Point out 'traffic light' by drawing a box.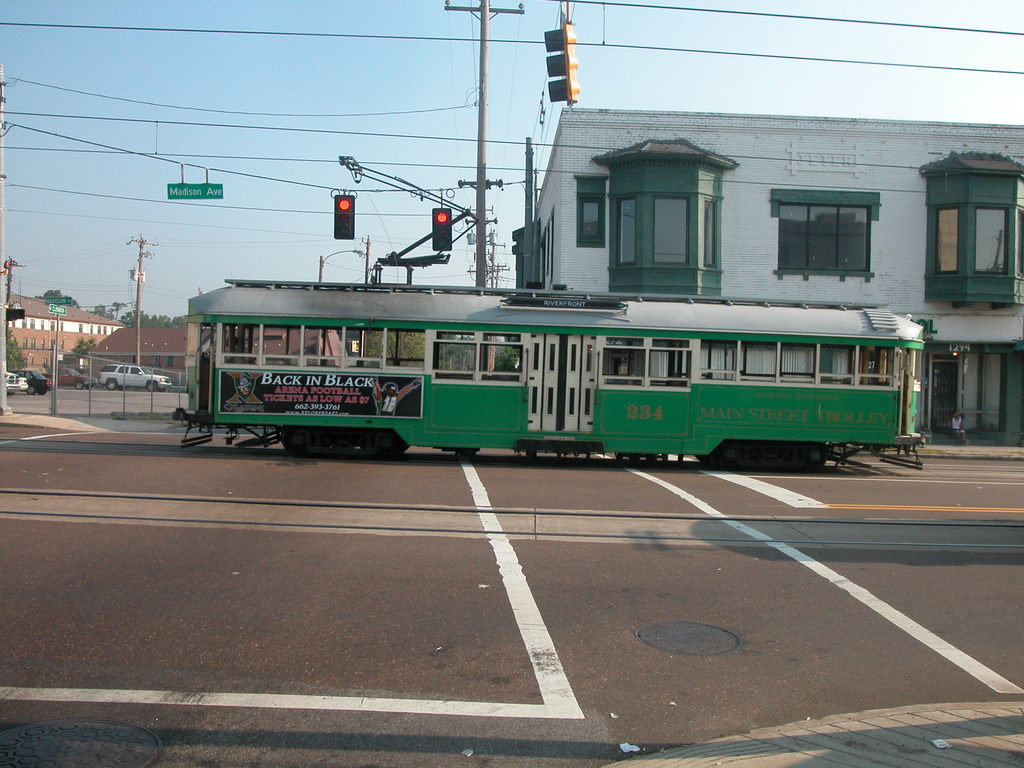
542/1/580/108.
